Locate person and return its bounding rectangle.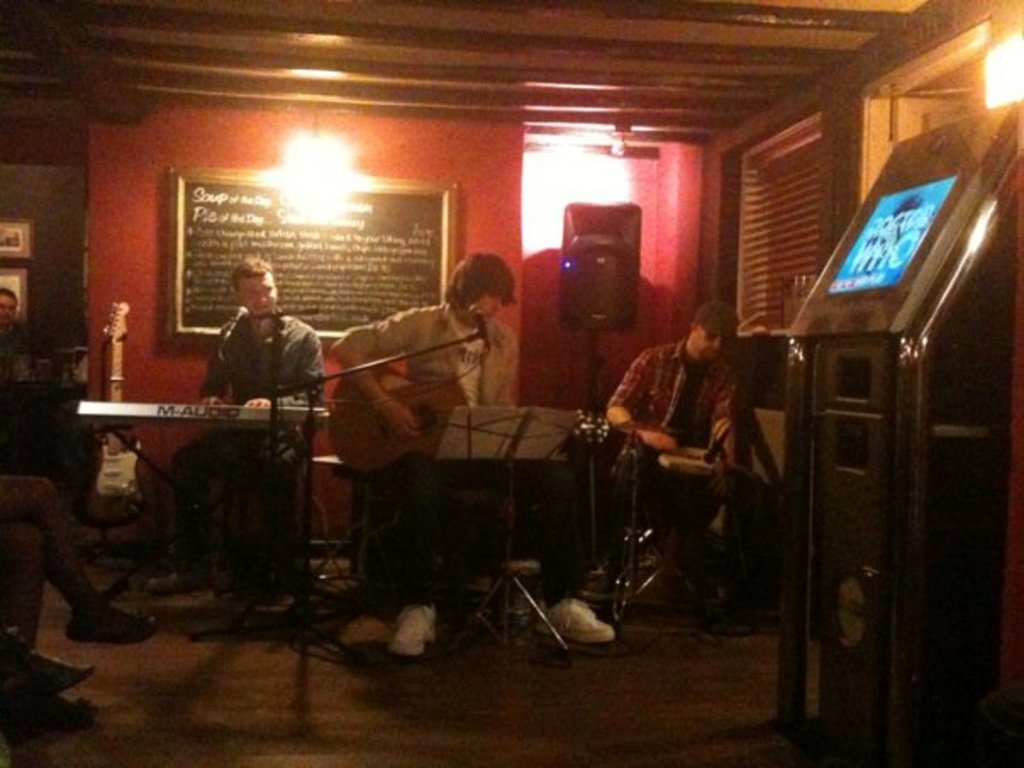
x1=166, y1=251, x2=326, y2=604.
